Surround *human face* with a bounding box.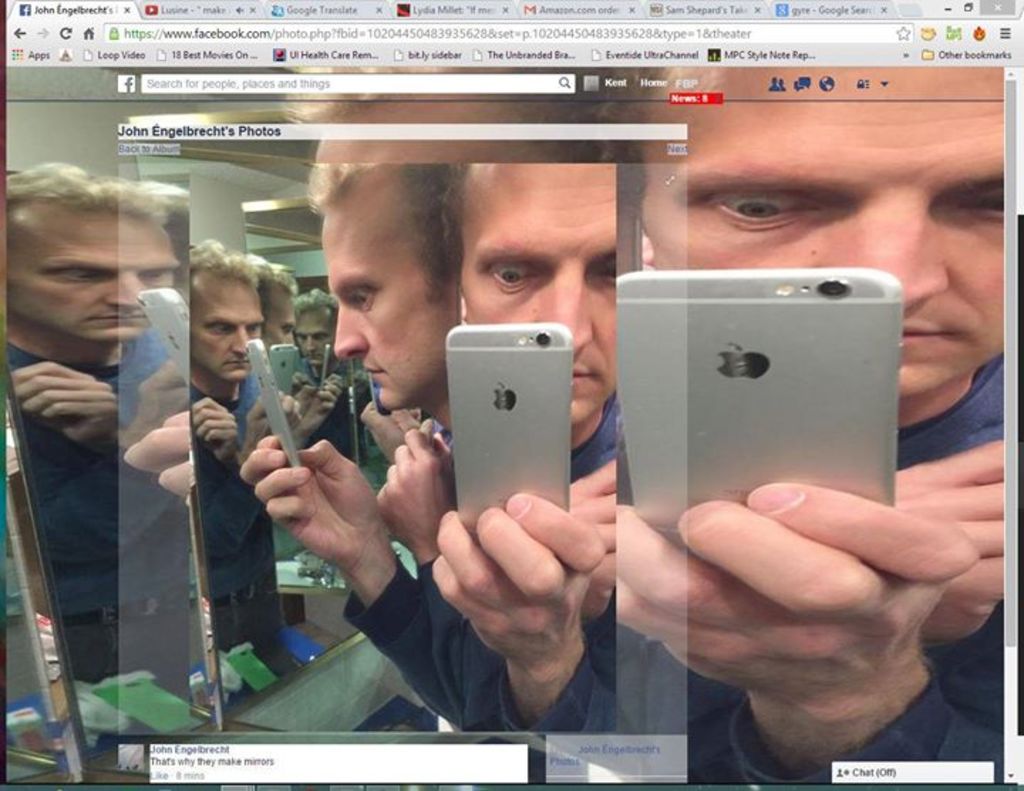
BBox(10, 206, 179, 344).
